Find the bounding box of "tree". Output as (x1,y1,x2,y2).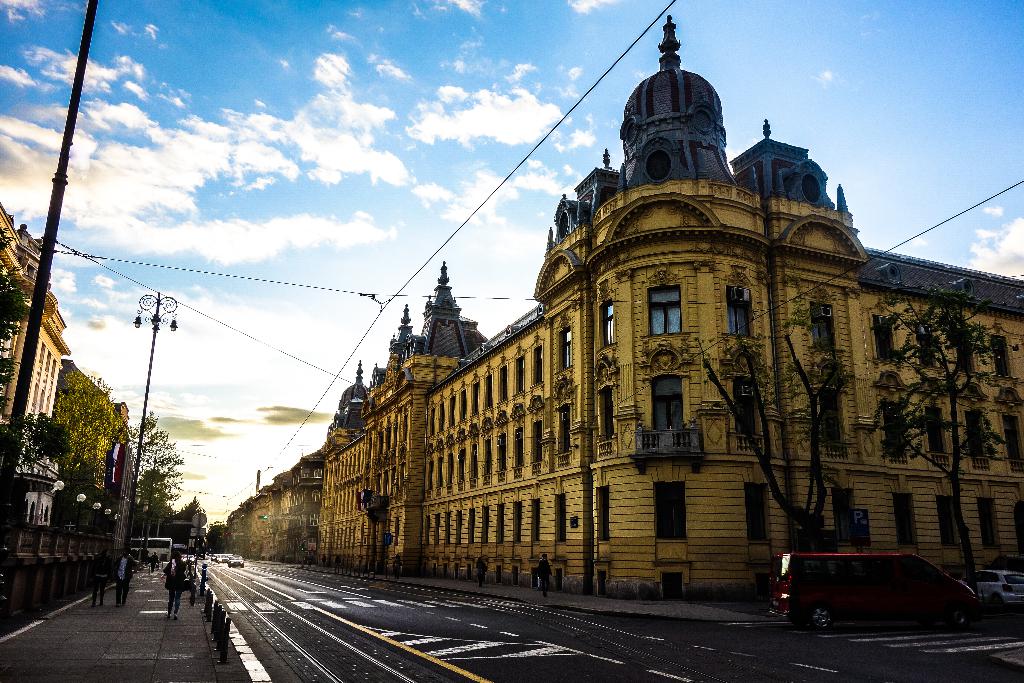
(177,495,207,523).
